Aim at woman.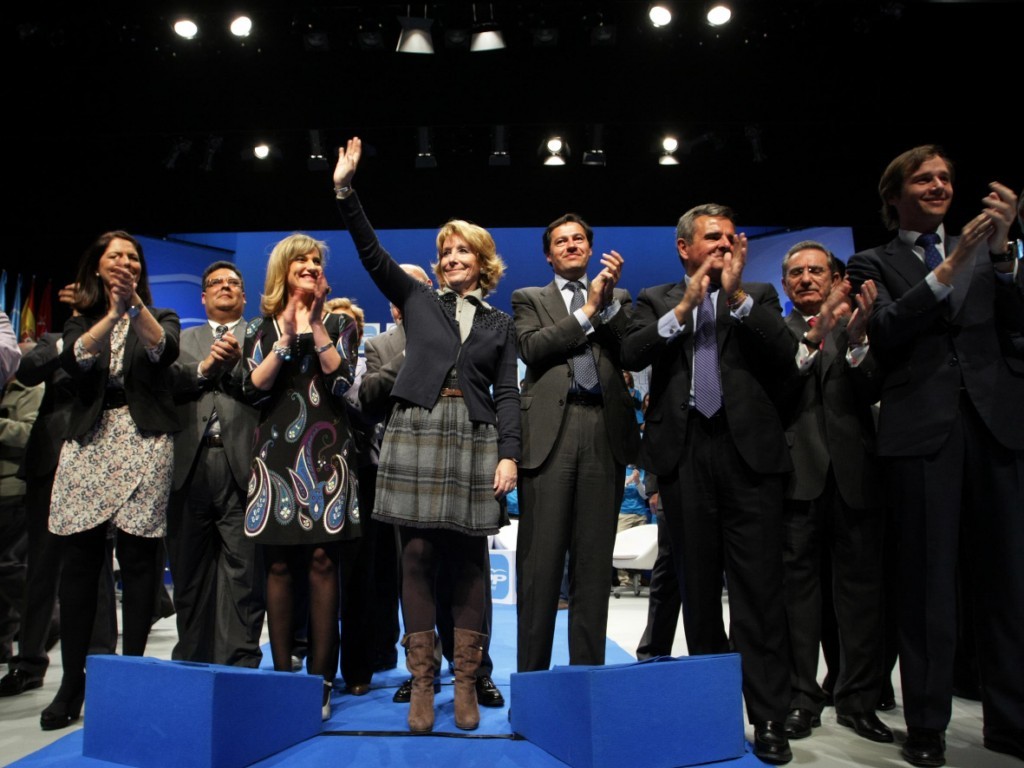
Aimed at BBox(328, 136, 529, 738).
